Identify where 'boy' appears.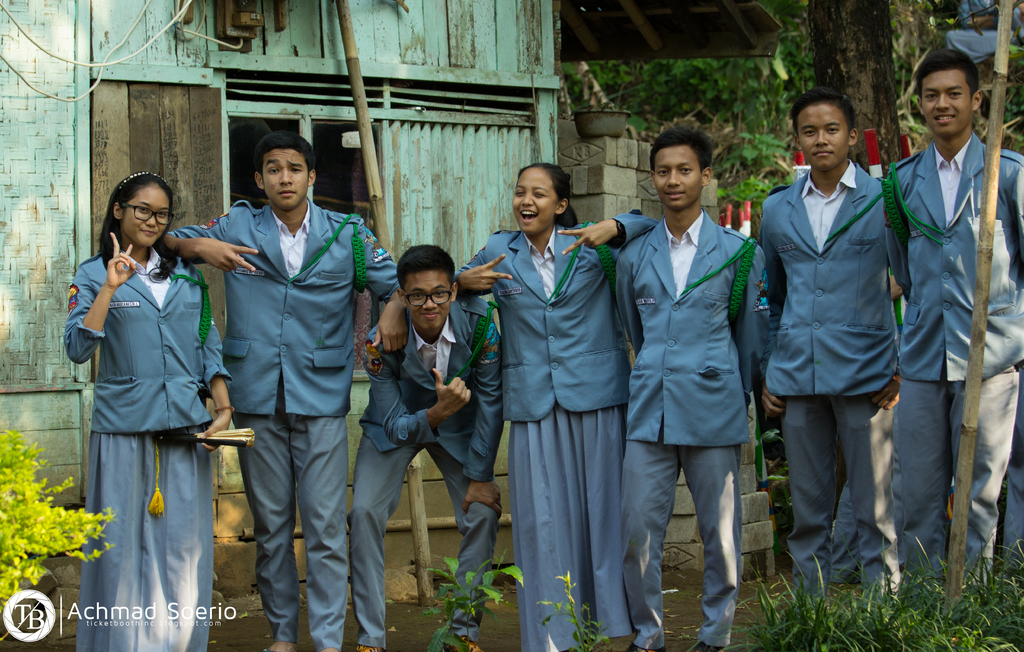
Appears at left=346, top=240, right=506, bottom=651.
